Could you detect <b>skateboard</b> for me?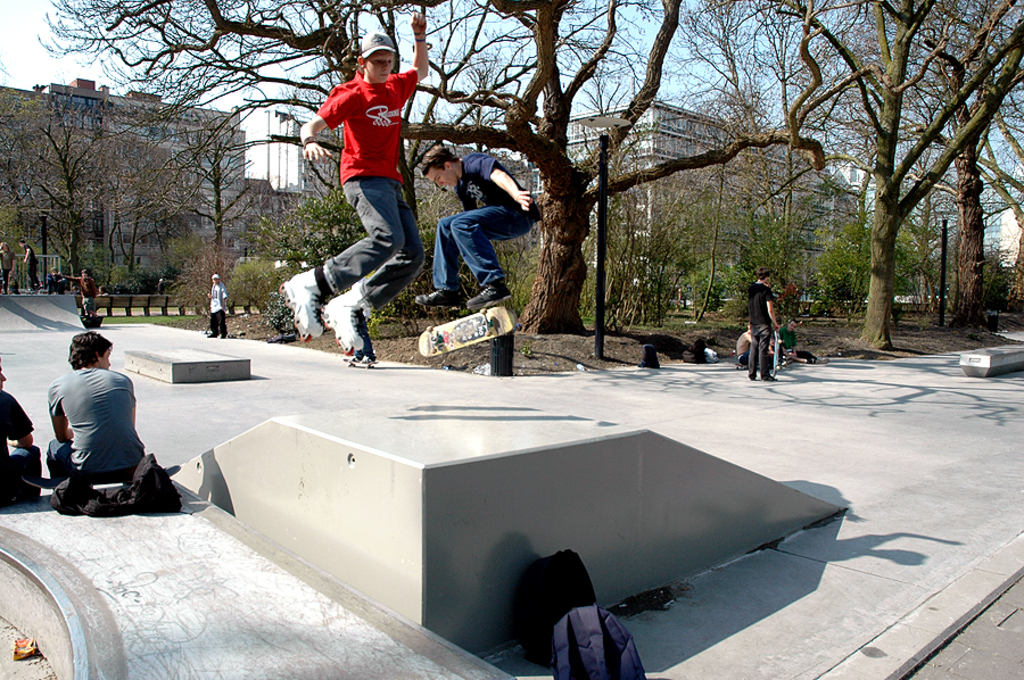
Detection result: <box>23,462,183,494</box>.
